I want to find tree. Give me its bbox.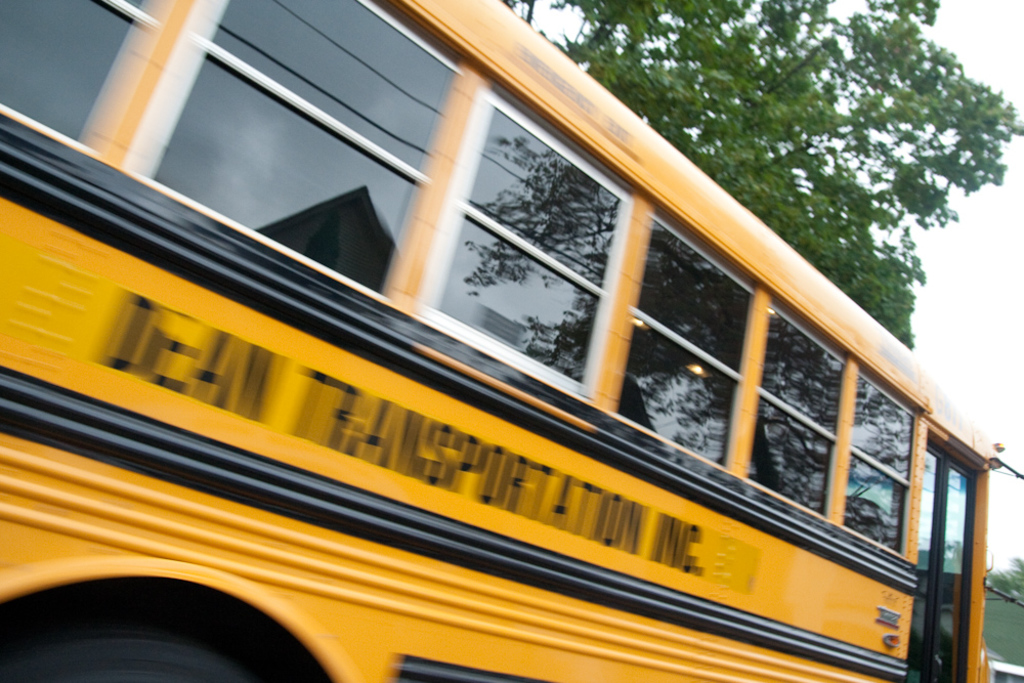
(546, 0, 1023, 350).
